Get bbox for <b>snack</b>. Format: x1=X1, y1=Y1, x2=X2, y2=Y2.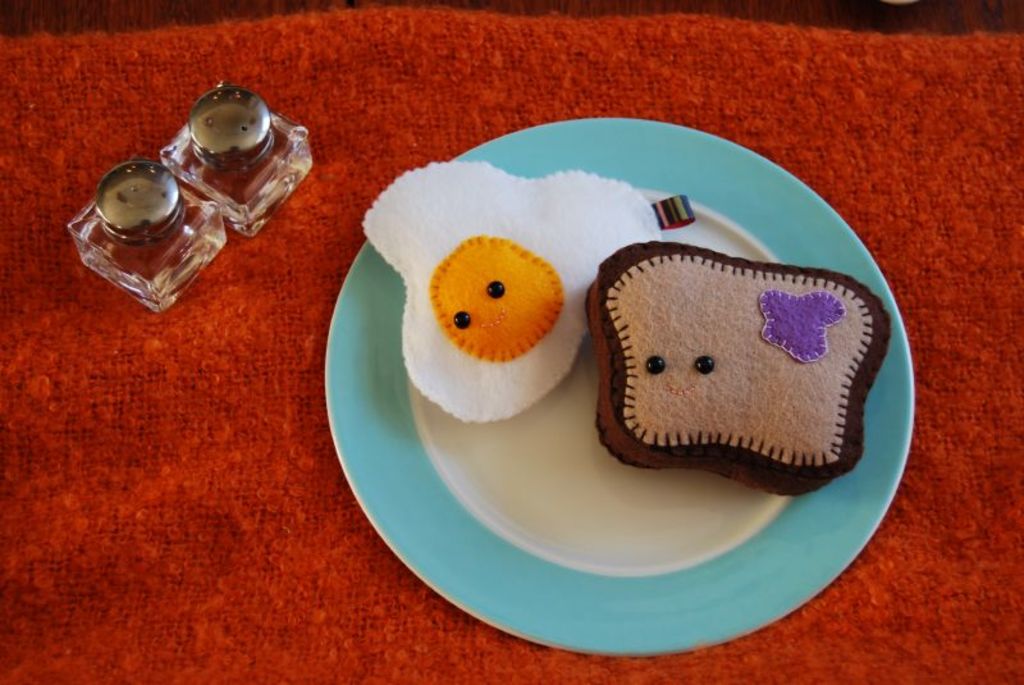
x1=364, y1=166, x2=666, y2=416.
